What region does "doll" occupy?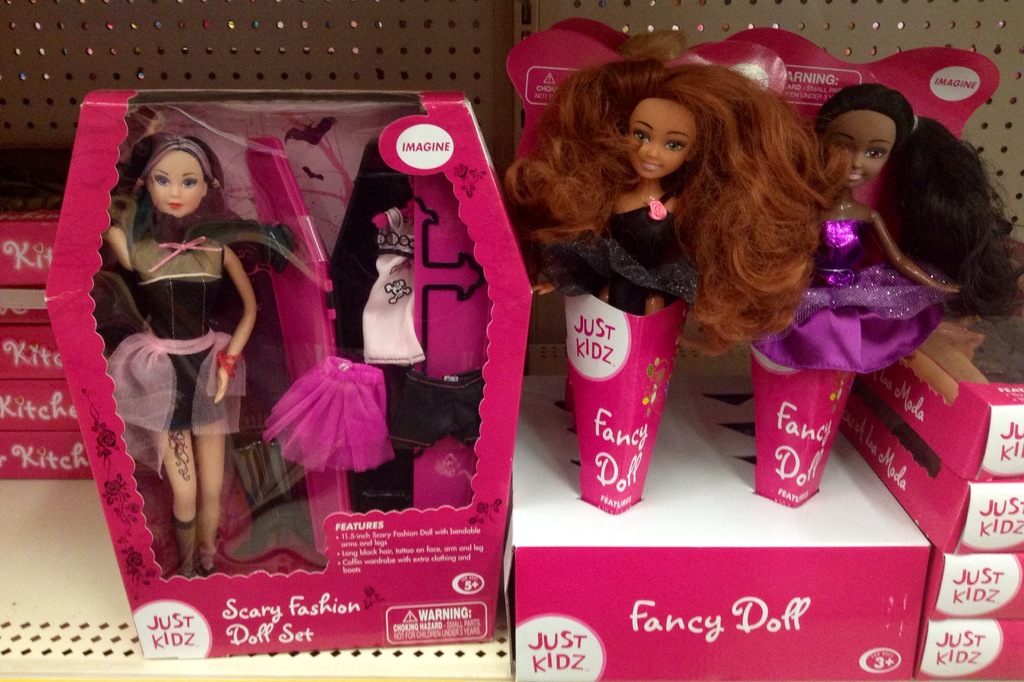
(101, 133, 261, 564).
